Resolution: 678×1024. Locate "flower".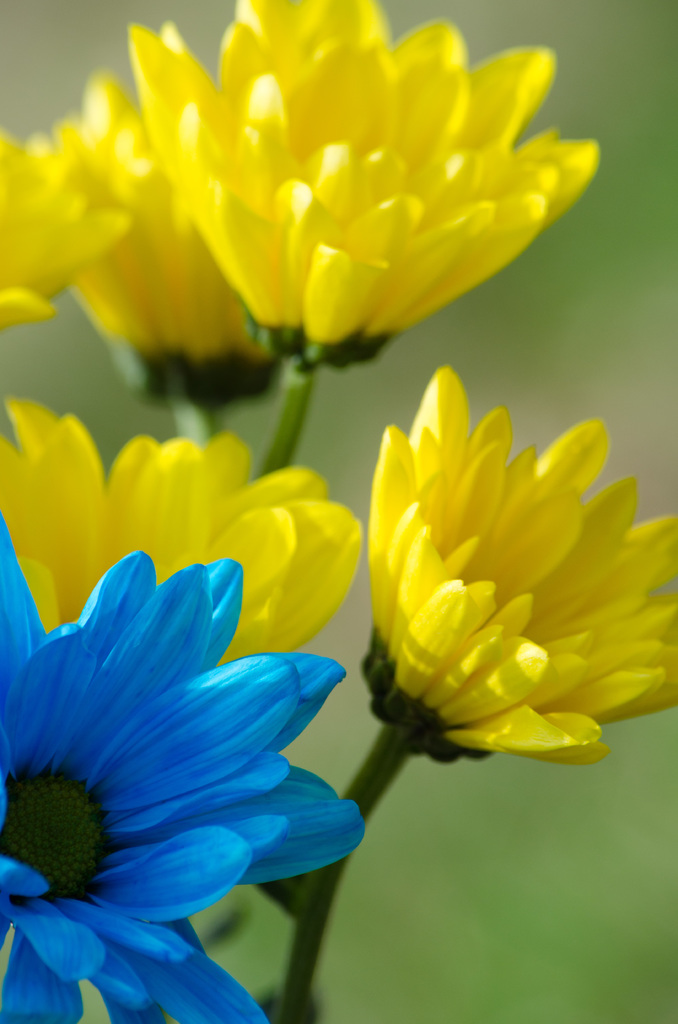
(0, 127, 132, 330).
